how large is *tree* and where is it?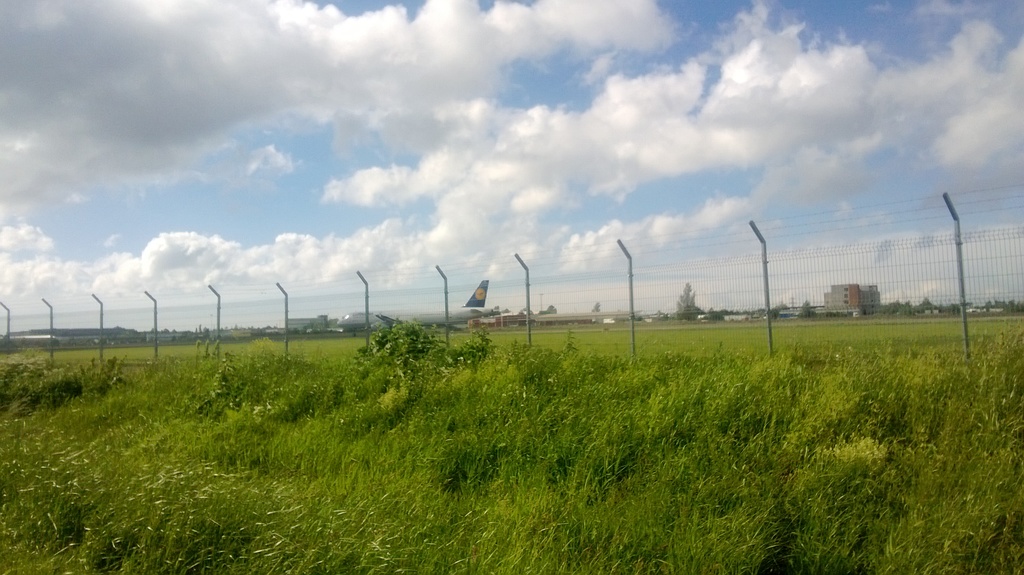
Bounding box: 799/297/817/317.
